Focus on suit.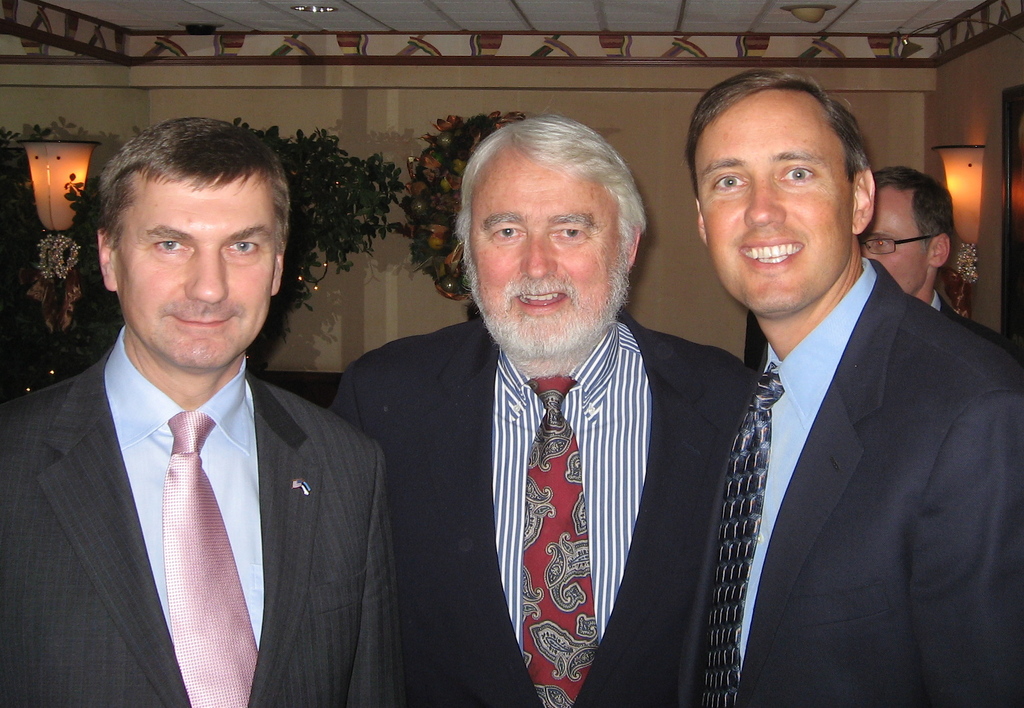
Focused at (left=671, top=254, right=1023, bottom=707).
